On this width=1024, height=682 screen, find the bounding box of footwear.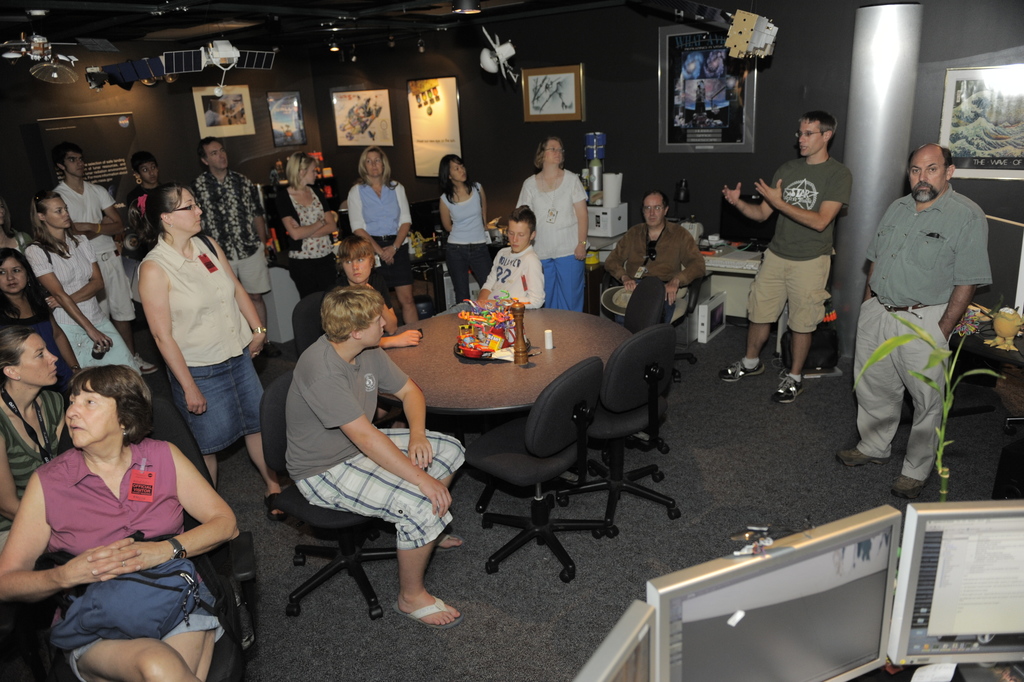
Bounding box: 891/472/925/496.
